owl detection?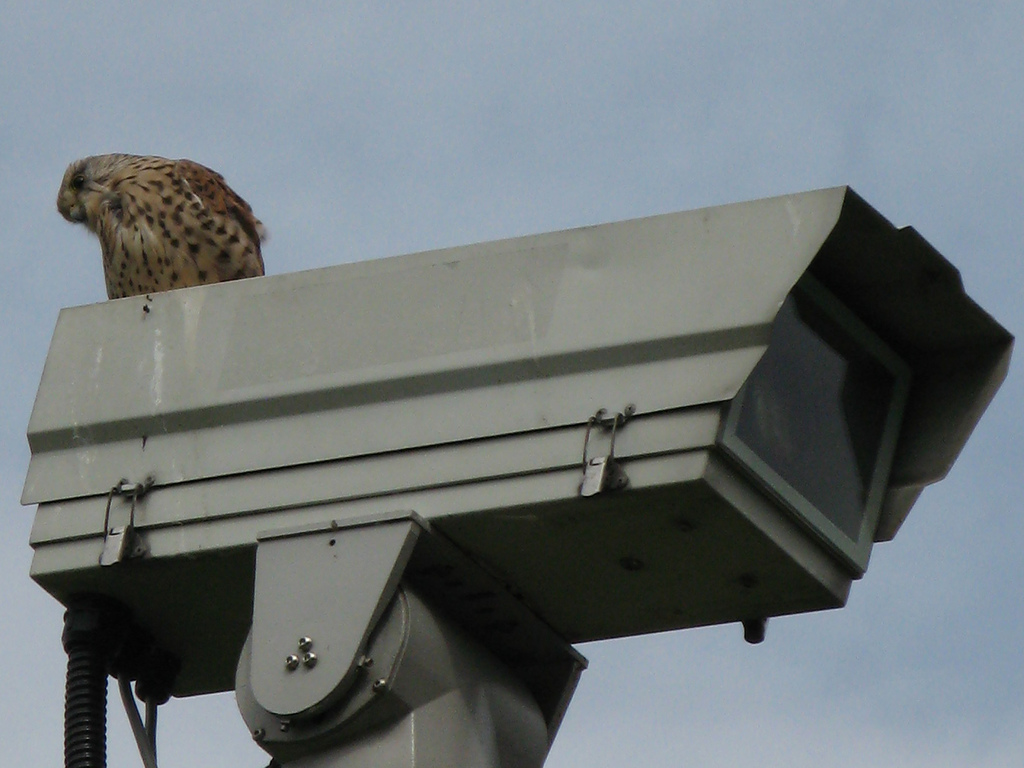
bbox=[52, 152, 268, 301]
